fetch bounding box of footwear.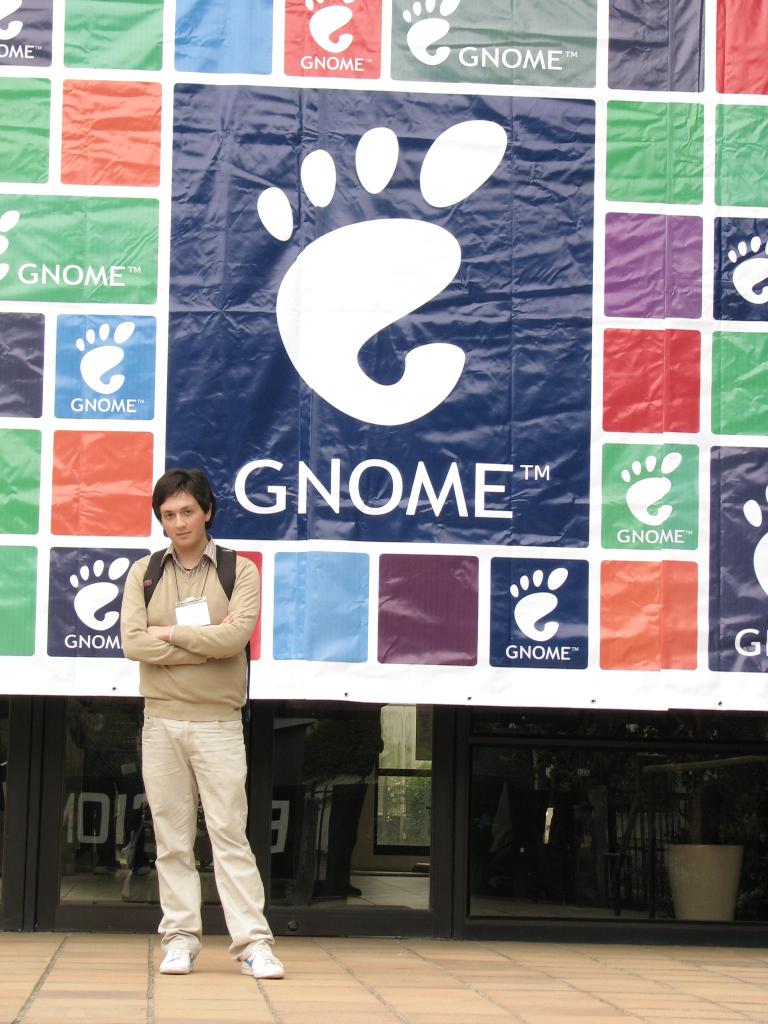
Bbox: BBox(158, 946, 198, 974).
